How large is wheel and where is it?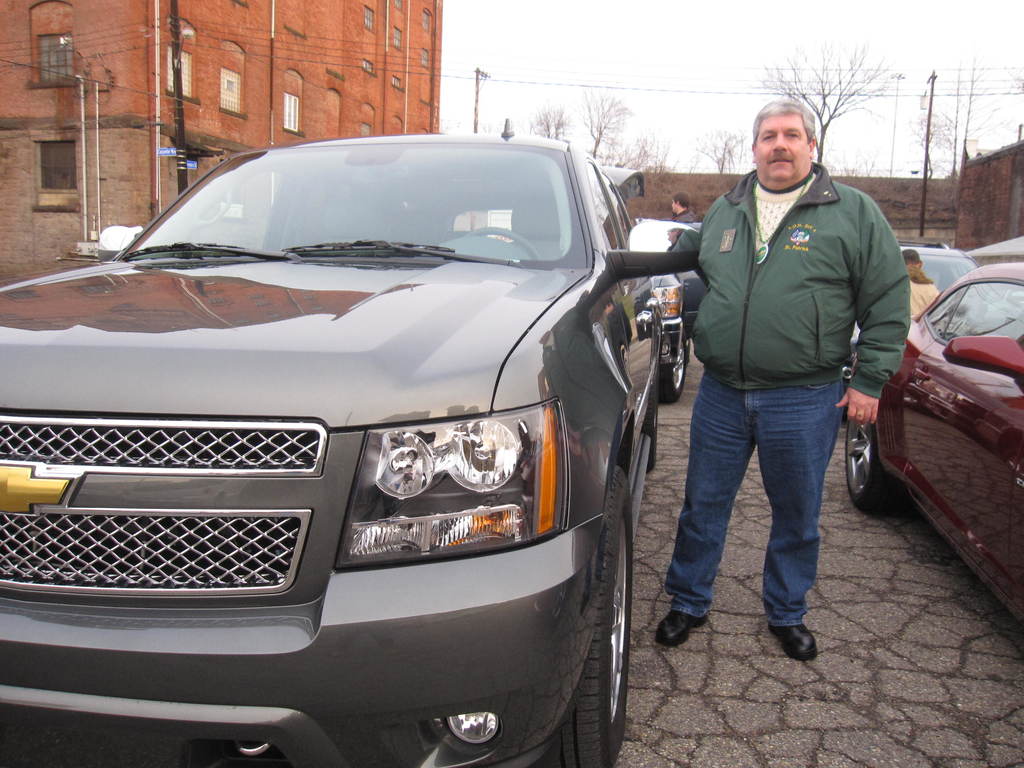
Bounding box: [658, 327, 691, 403].
